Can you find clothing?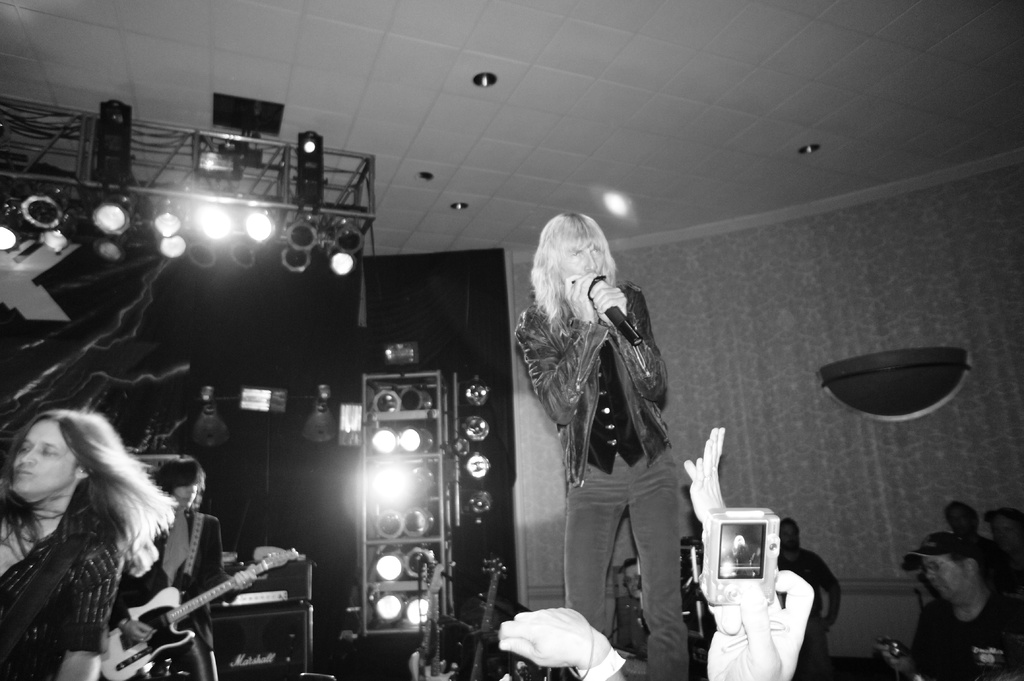
Yes, bounding box: [x1=958, y1=534, x2=996, y2=577].
